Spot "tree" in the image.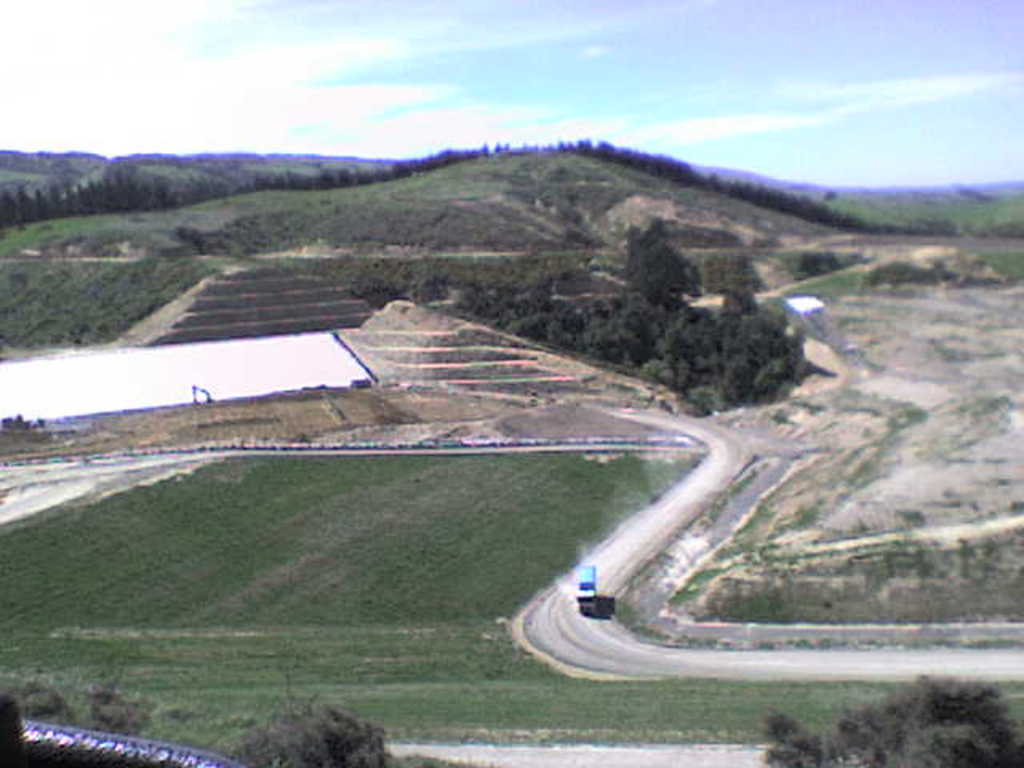
"tree" found at <bbox>0, 190, 10, 219</bbox>.
